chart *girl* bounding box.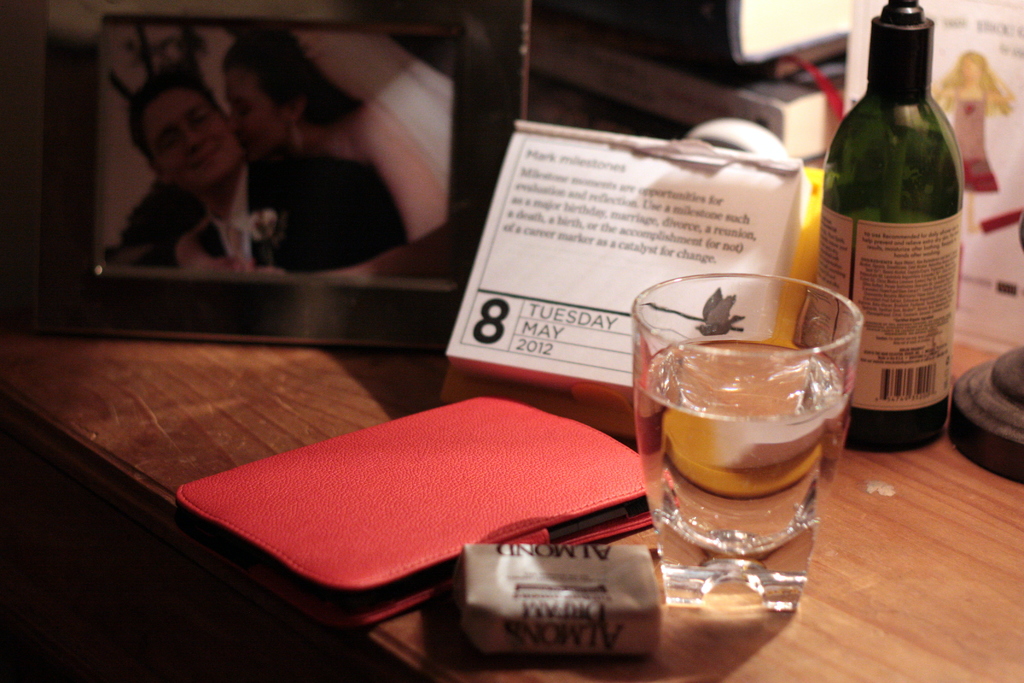
Charted: [230,30,459,281].
